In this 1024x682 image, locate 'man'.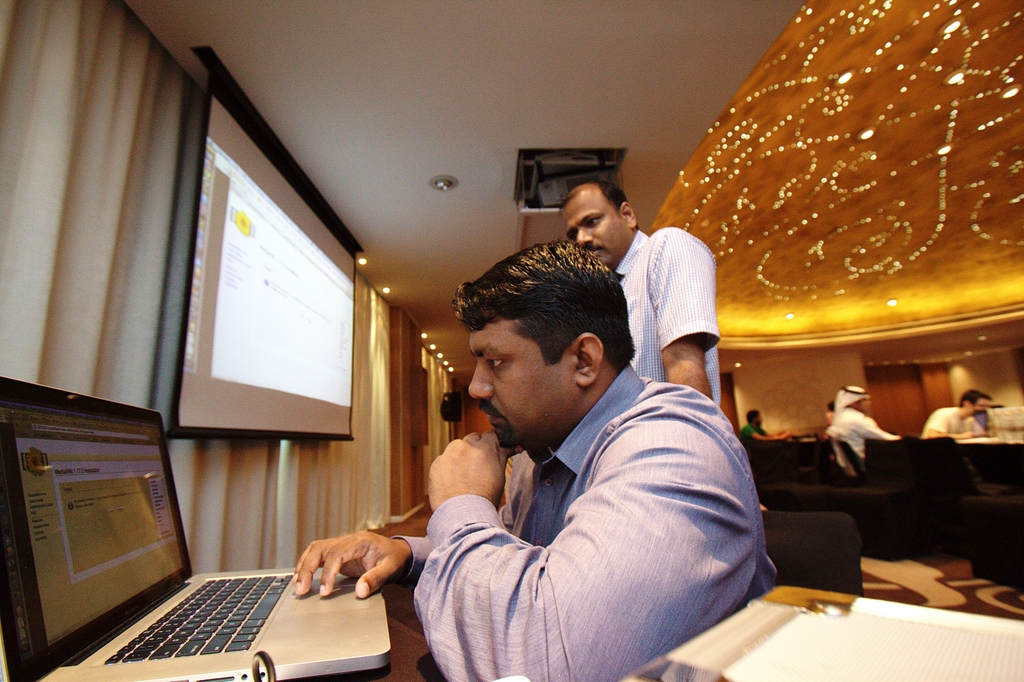
Bounding box: left=738, top=407, right=790, bottom=443.
